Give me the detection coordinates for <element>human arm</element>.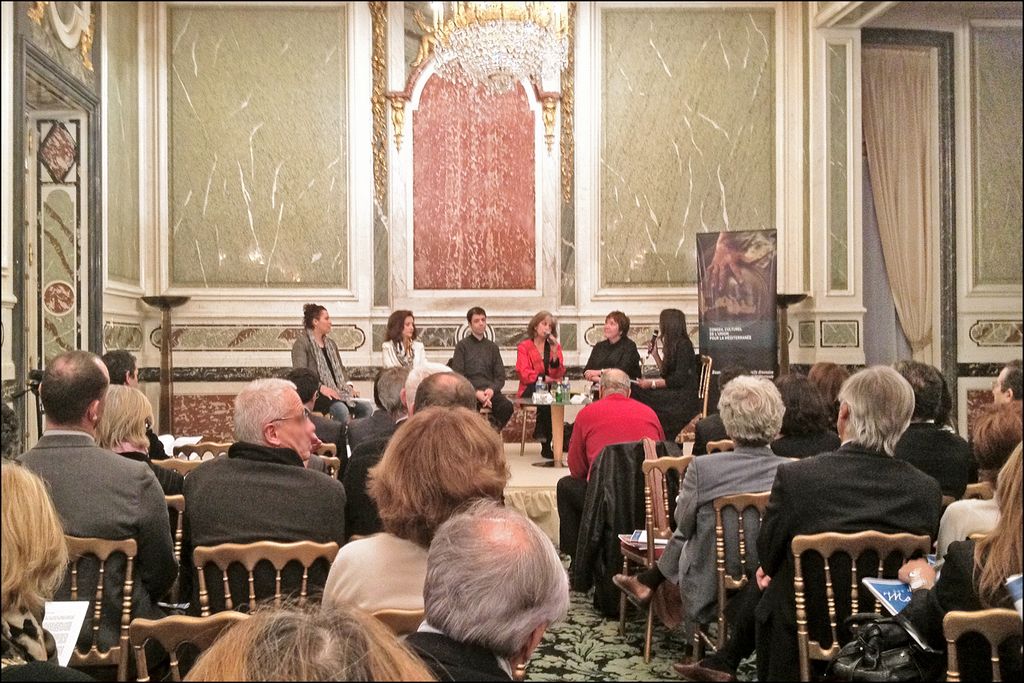
rect(443, 345, 492, 408).
